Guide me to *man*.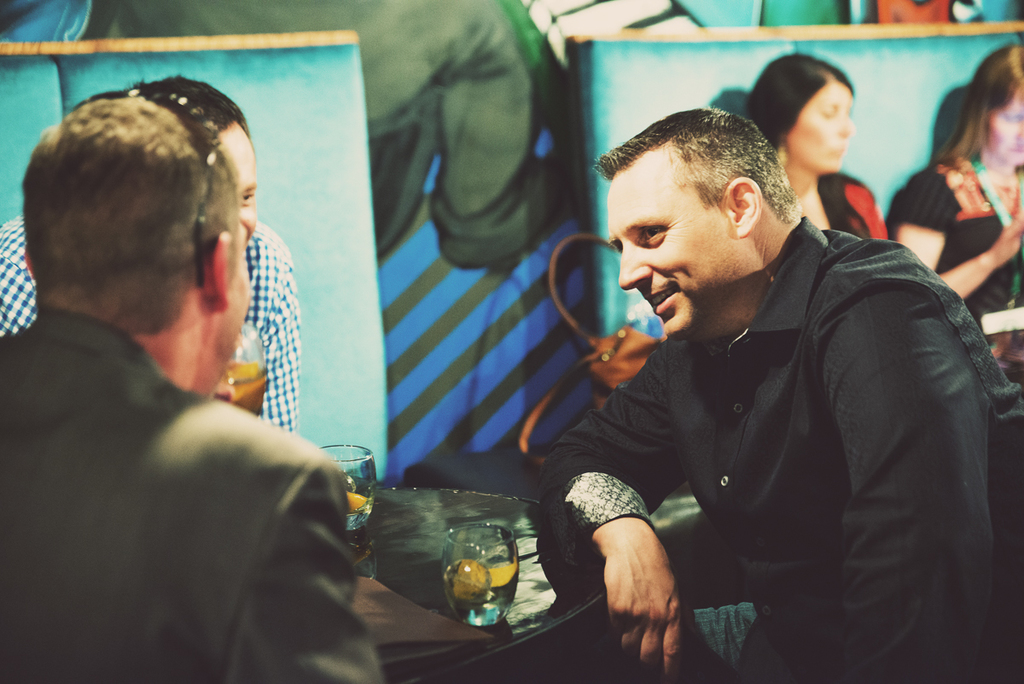
Guidance: {"x1": 2, "y1": 85, "x2": 387, "y2": 683}.
